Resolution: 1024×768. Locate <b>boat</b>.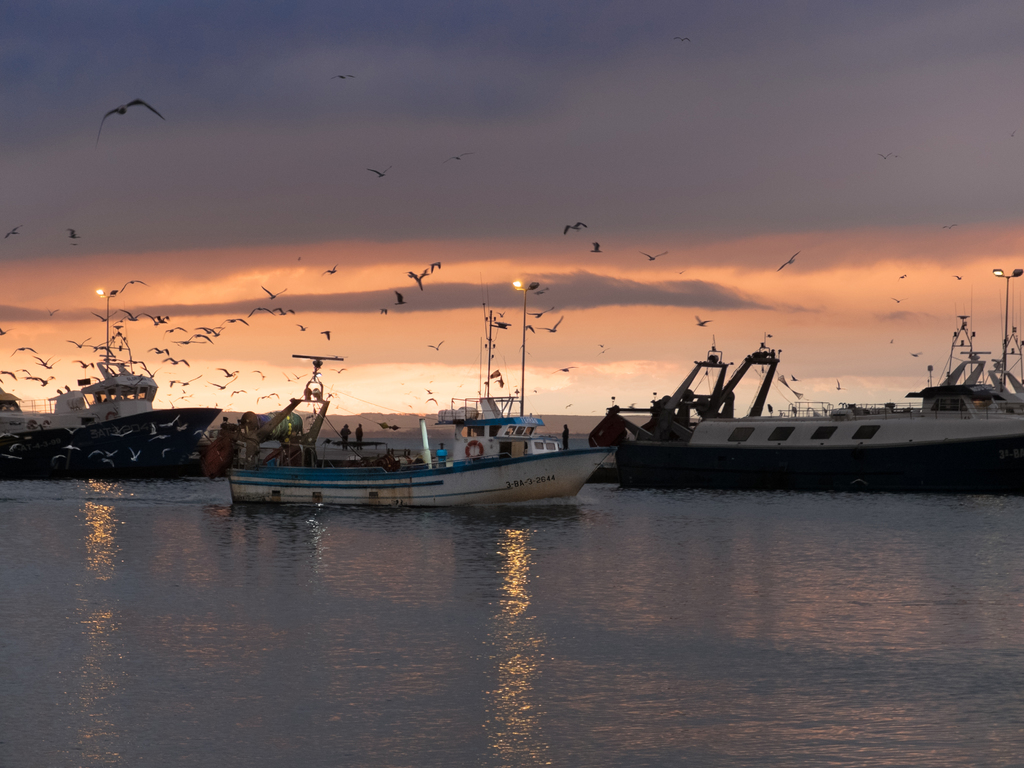
locate(209, 360, 625, 521).
